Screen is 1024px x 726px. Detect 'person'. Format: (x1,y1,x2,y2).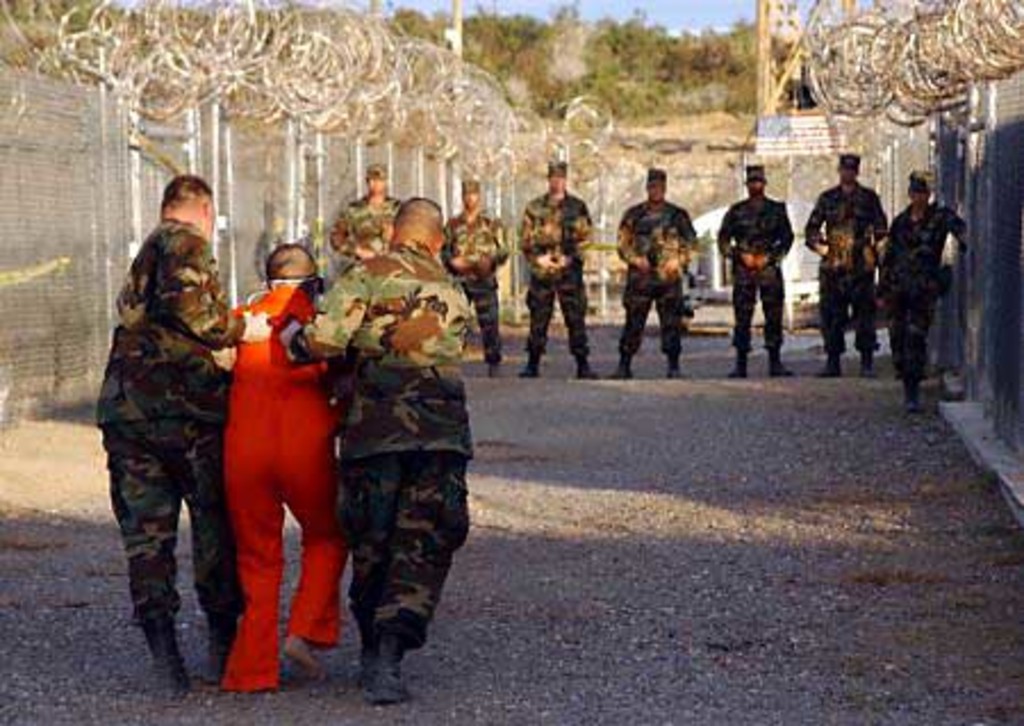
(457,180,512,364).
